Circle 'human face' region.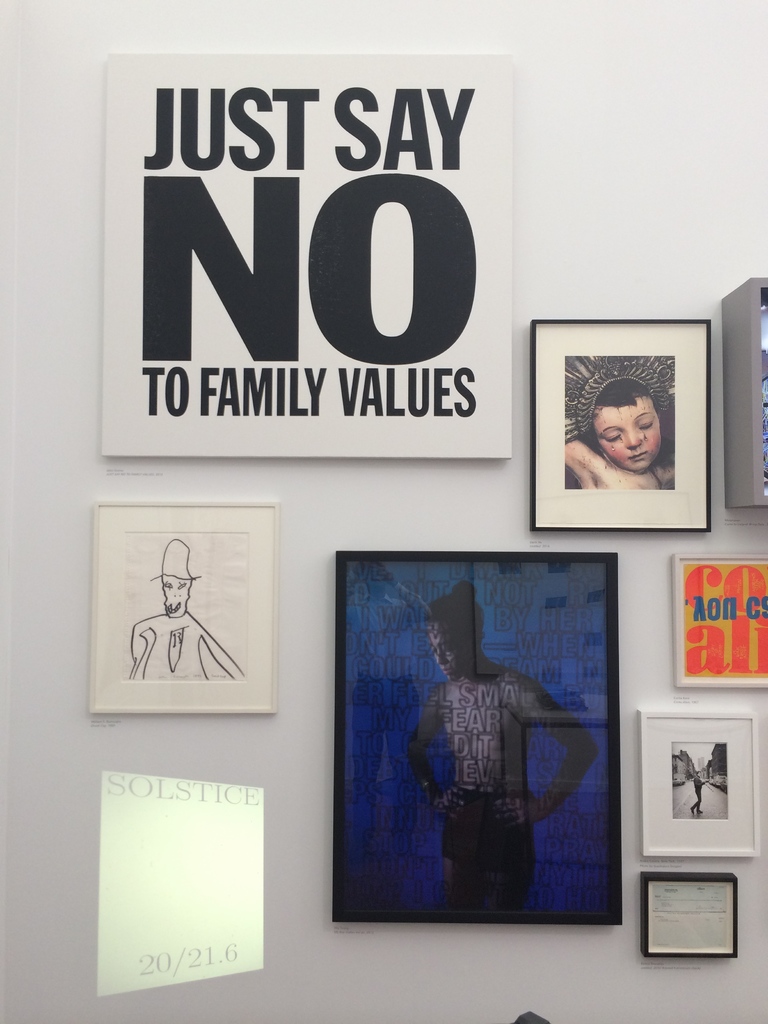
Region: 427:622:476:684.
